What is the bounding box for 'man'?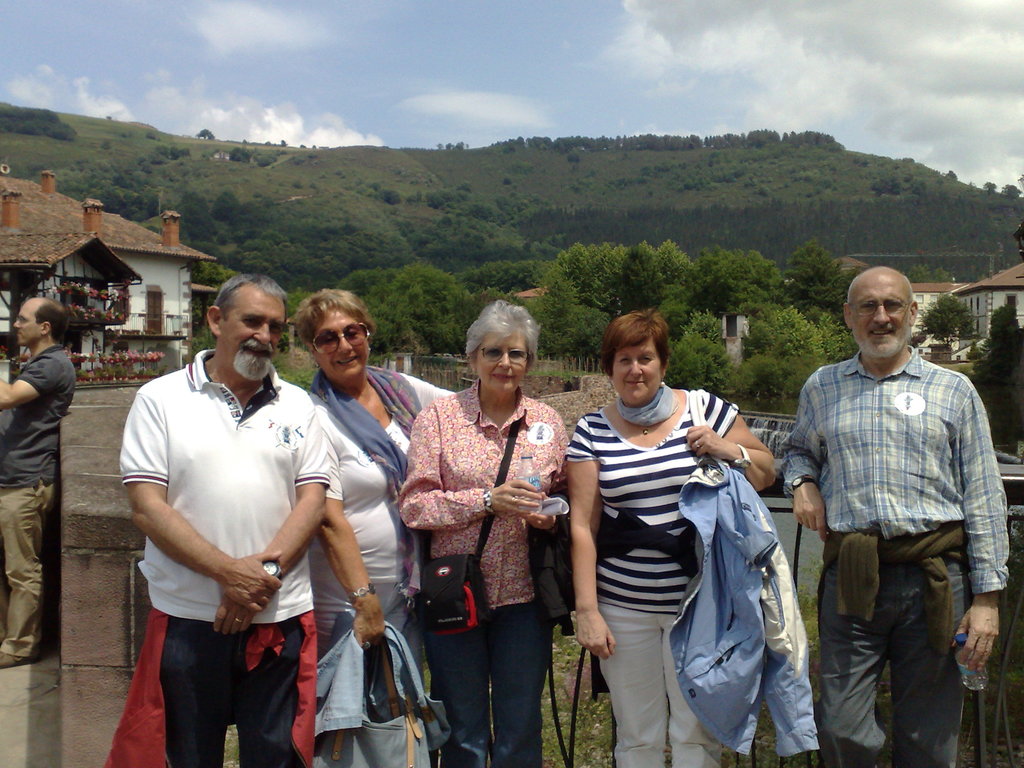
bbox=[0, 295, 75, 668].
